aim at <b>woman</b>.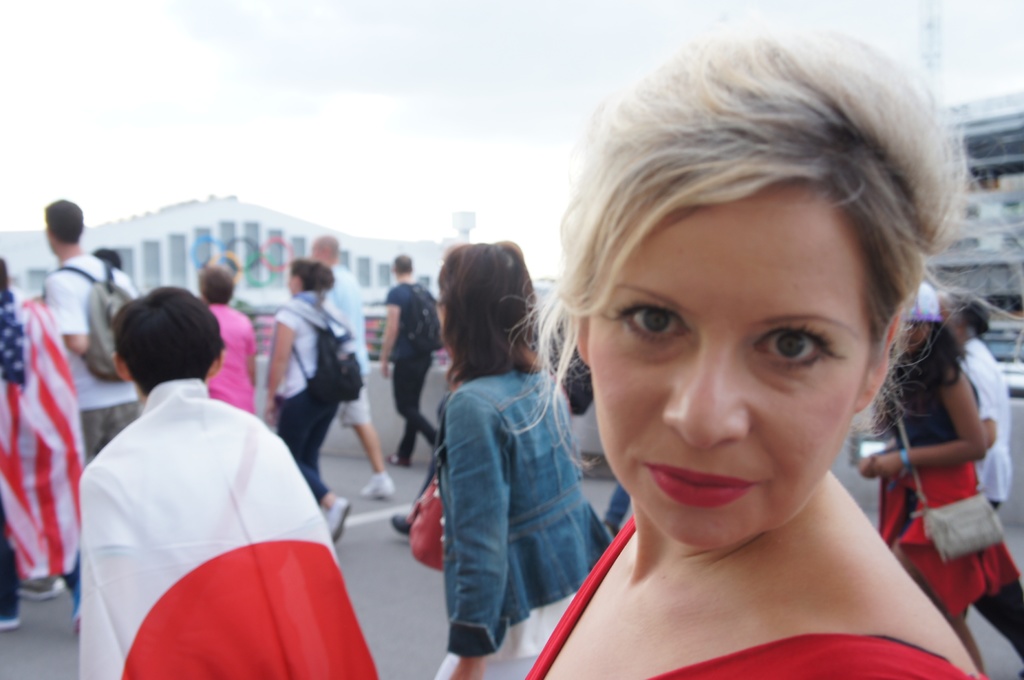
Aimed at <box>519,20,993,679</box>.
